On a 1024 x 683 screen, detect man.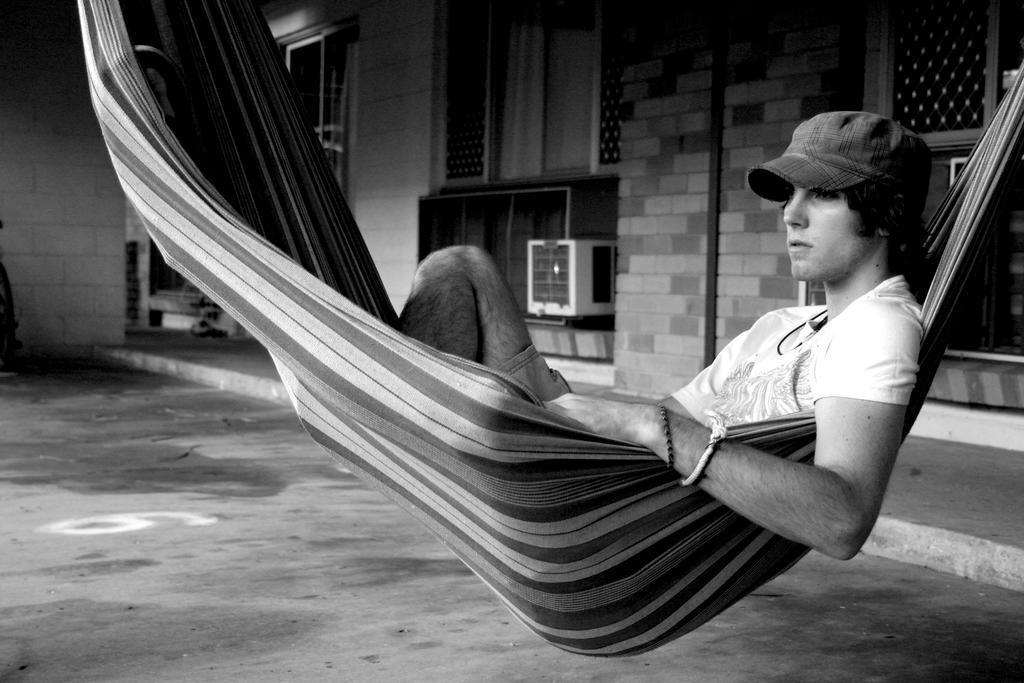
bbox=[393, 105, 948, 579].
